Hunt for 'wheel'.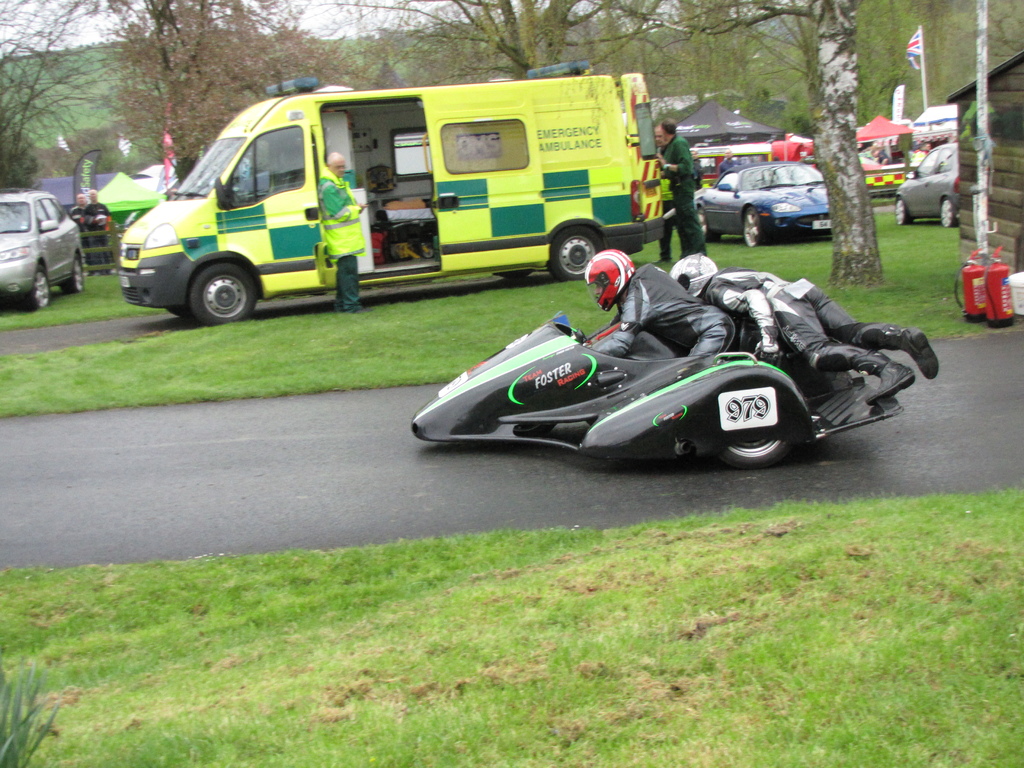
Hunted down at bbox=(191, 263, 257, 324).
